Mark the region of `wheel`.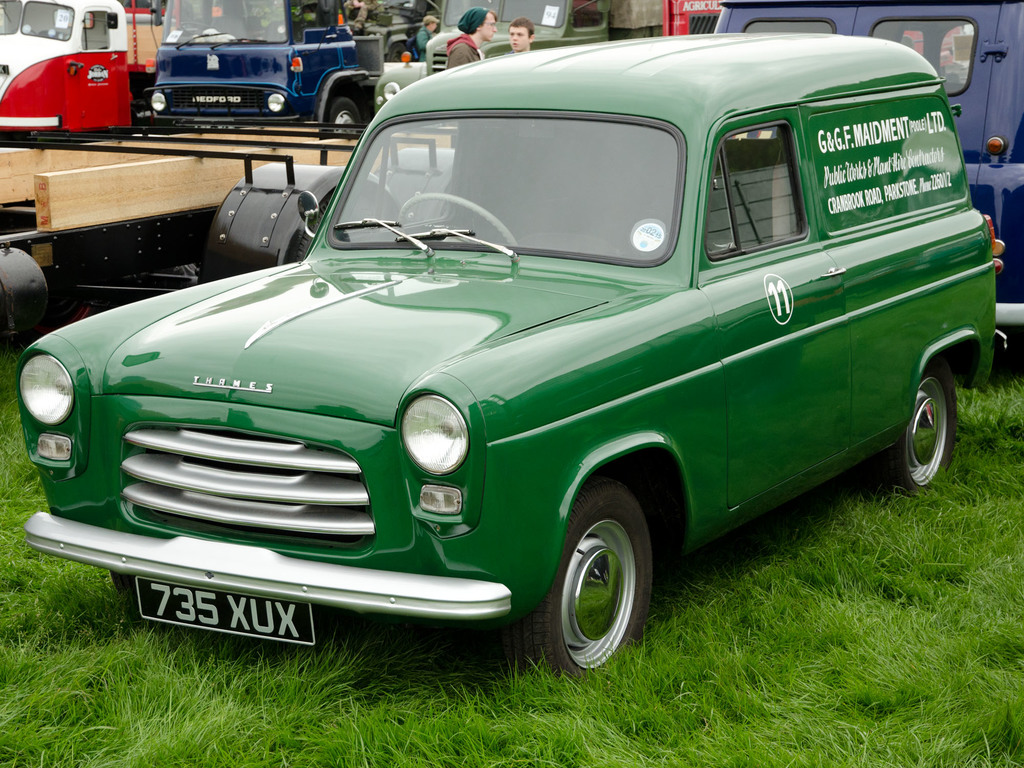
Region: (0,250,50,341).
